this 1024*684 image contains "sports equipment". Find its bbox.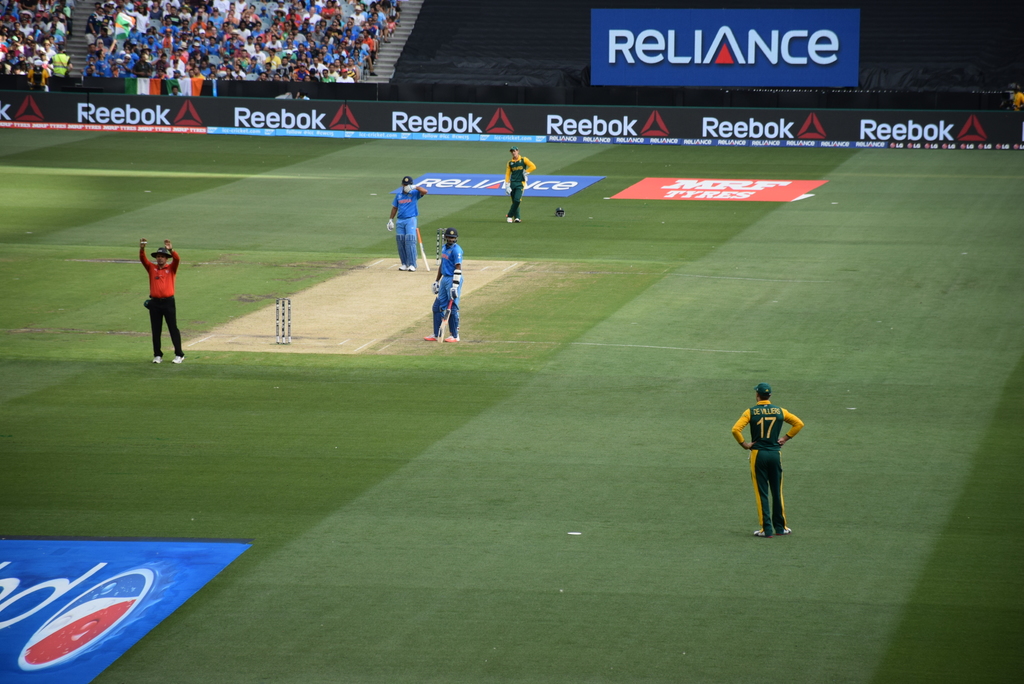
430,278,438,297.
